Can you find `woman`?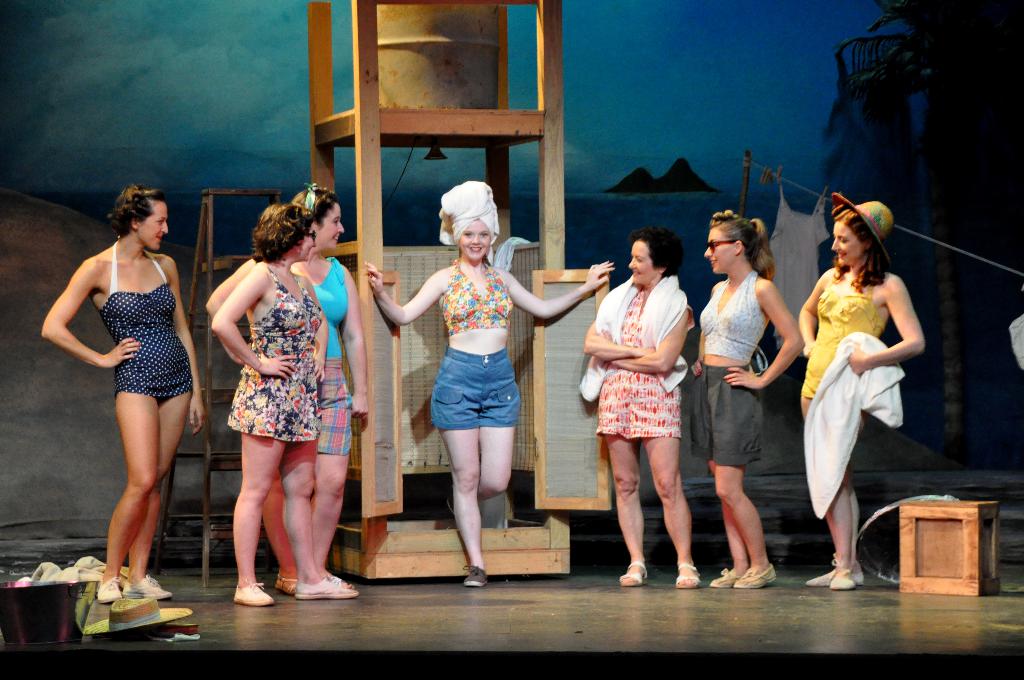
Yes, bounding box: {"x1": 580, "y1": 228, "x2": 700, "y2": 589}.
